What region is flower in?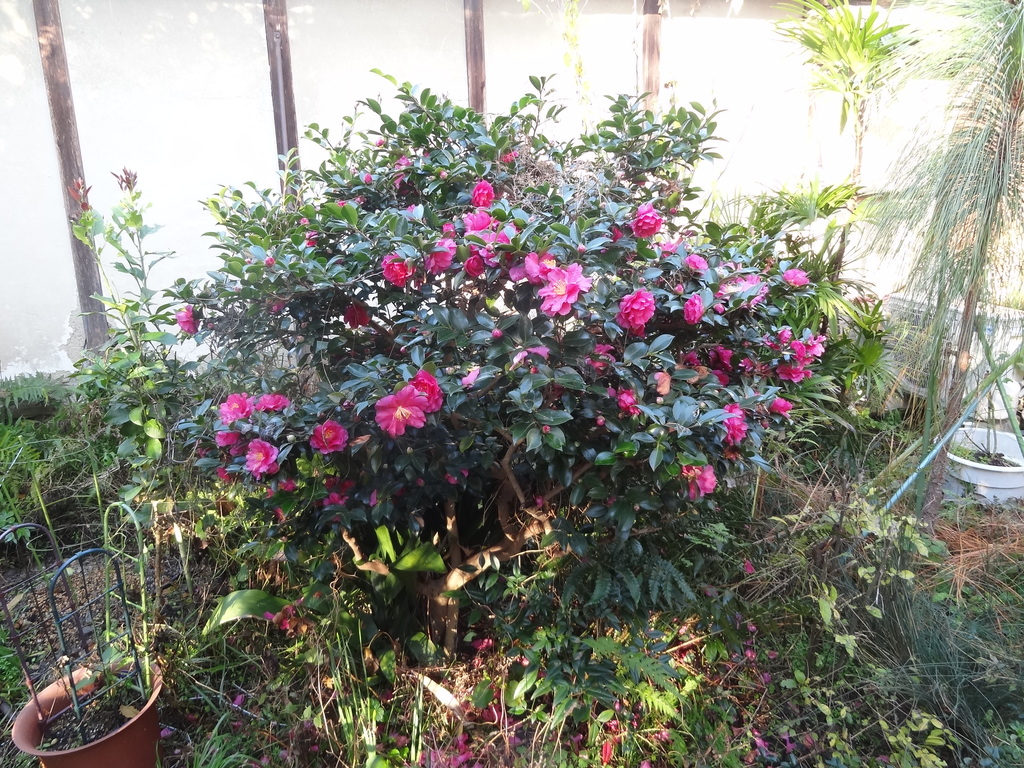
rect(767, 394, 798, 418).
